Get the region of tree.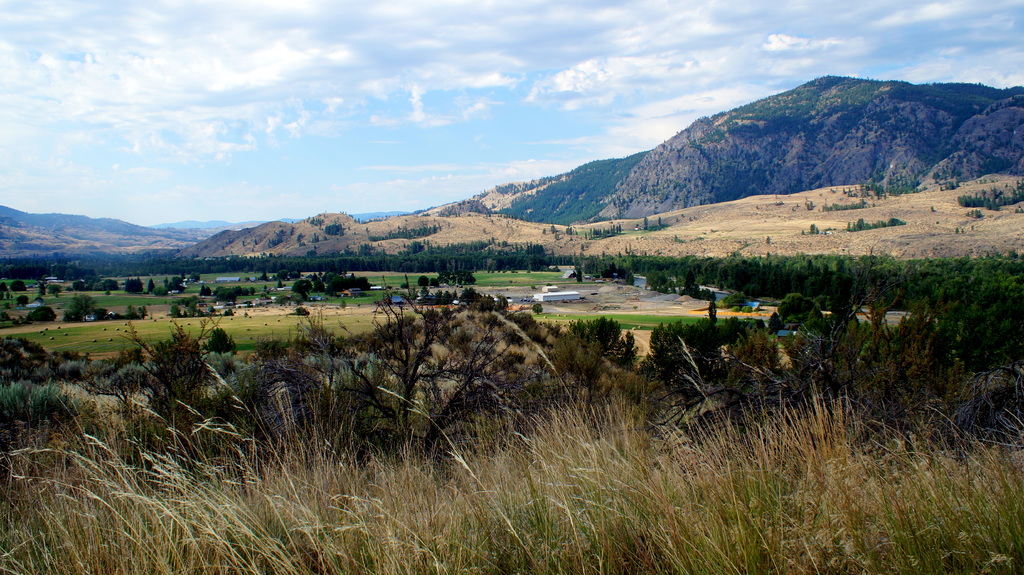
(x1=532, y1=303, x2=545, y2=316).
